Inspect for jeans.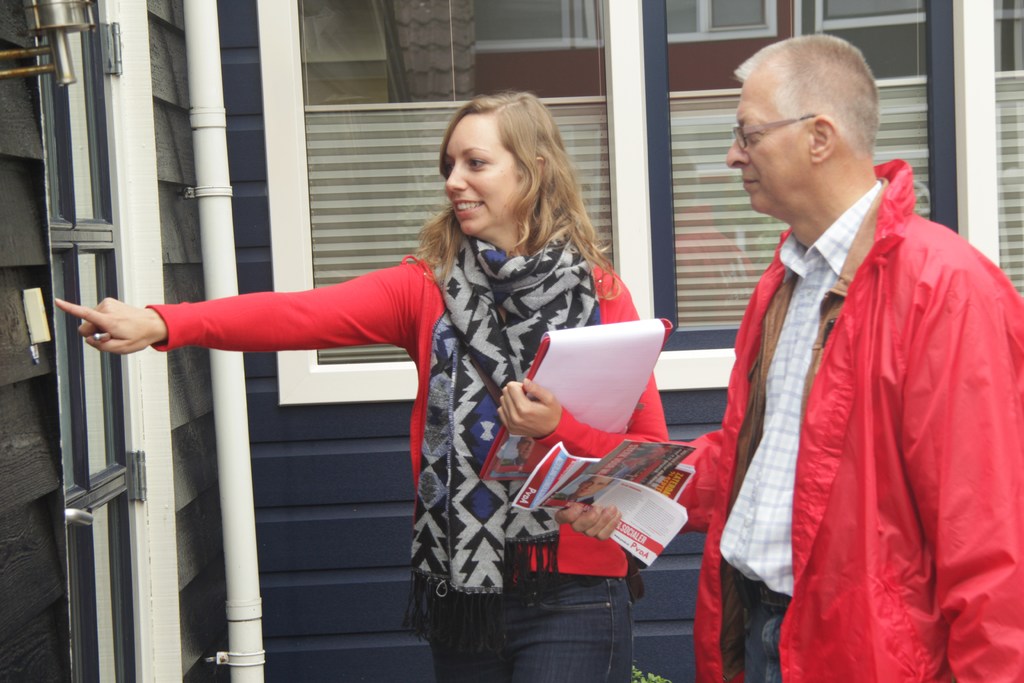
Inspection: x1=424, y1=574, x2=635, y2=682.
